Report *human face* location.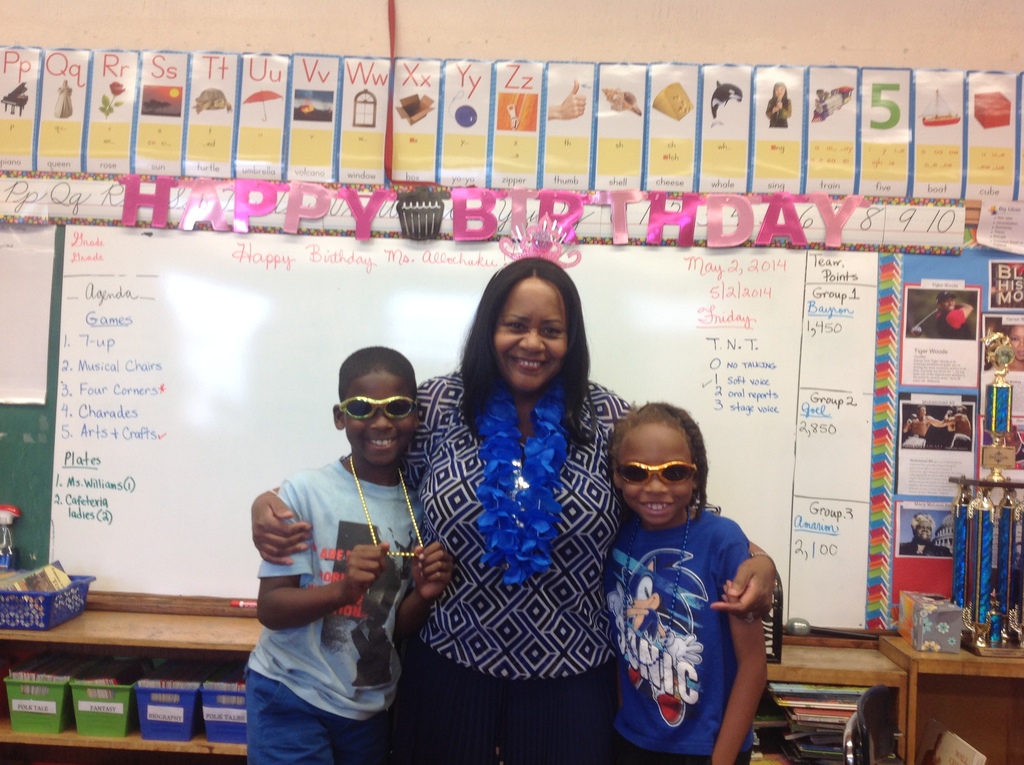
Report: 918:405:927:415.
